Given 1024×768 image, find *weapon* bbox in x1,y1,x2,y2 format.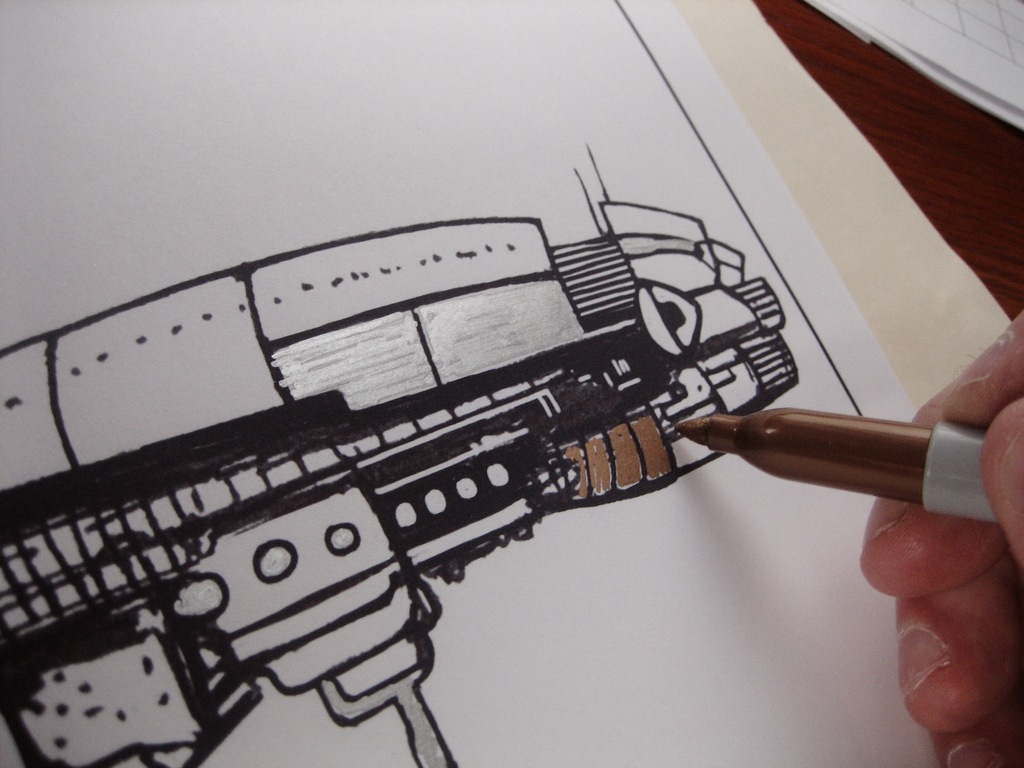
0,139,944,725.
